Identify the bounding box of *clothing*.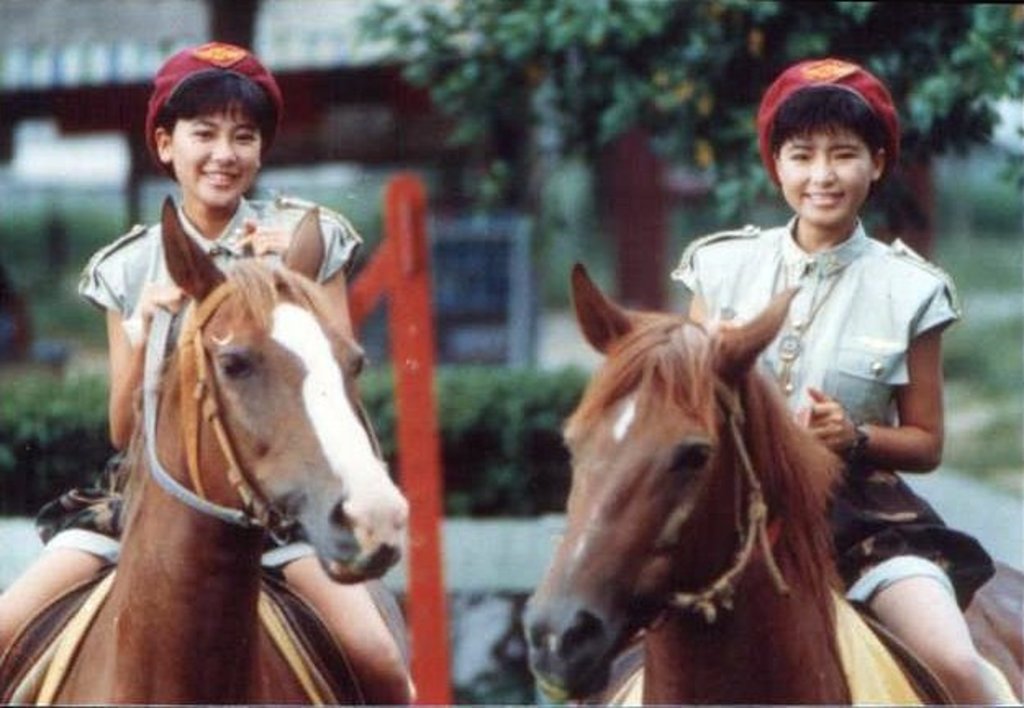
21:177:369:580.
